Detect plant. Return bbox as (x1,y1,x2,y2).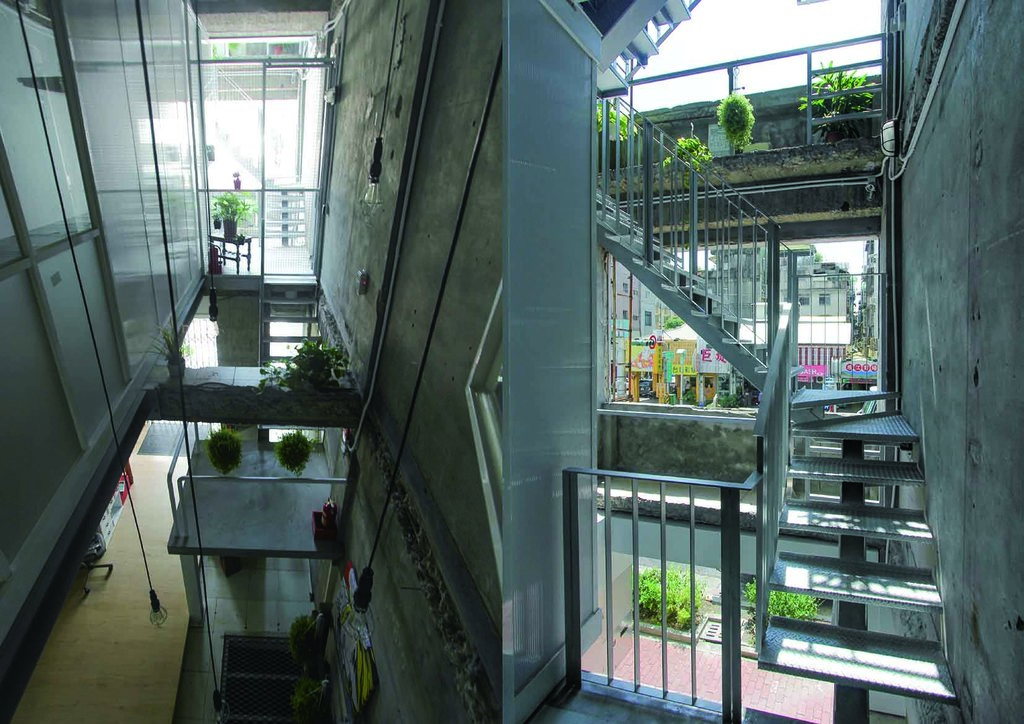
(797,53,871,121).
